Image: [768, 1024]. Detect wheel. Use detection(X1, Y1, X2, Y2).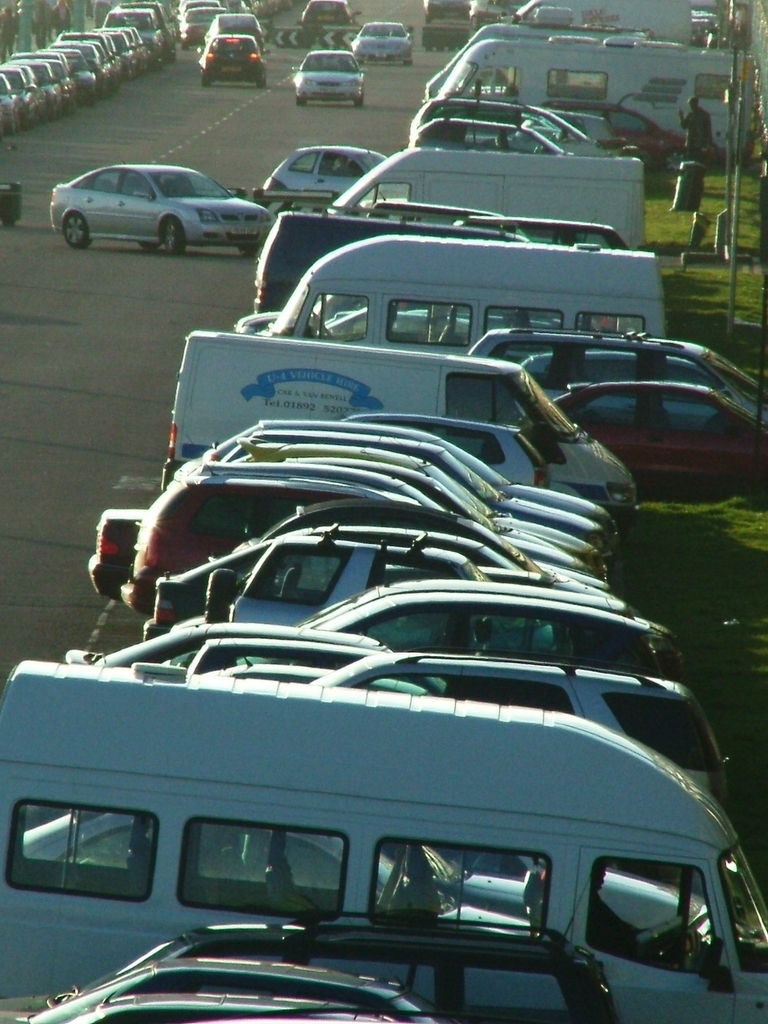
detection(61, 213, 91, 252).
